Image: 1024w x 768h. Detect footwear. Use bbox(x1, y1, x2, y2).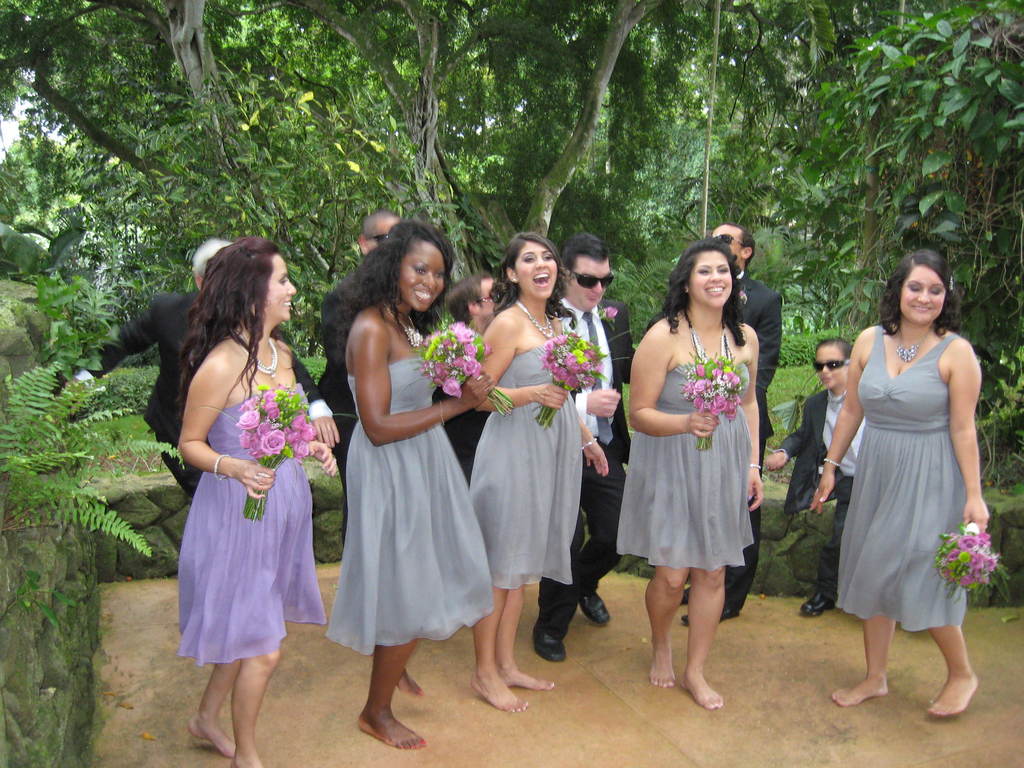
bbox(802, 584, 838, 616).
